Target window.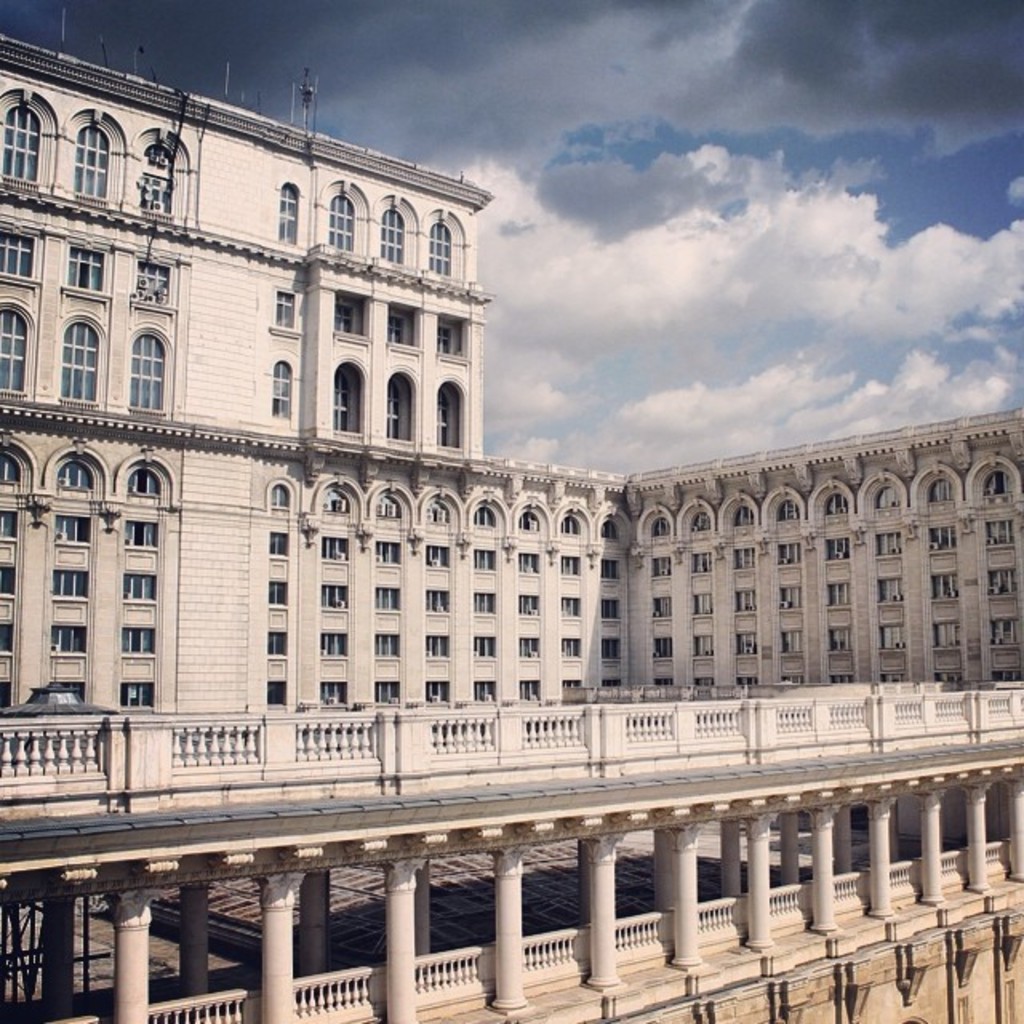
Target region: BBox(931, 478, 949, 499).
